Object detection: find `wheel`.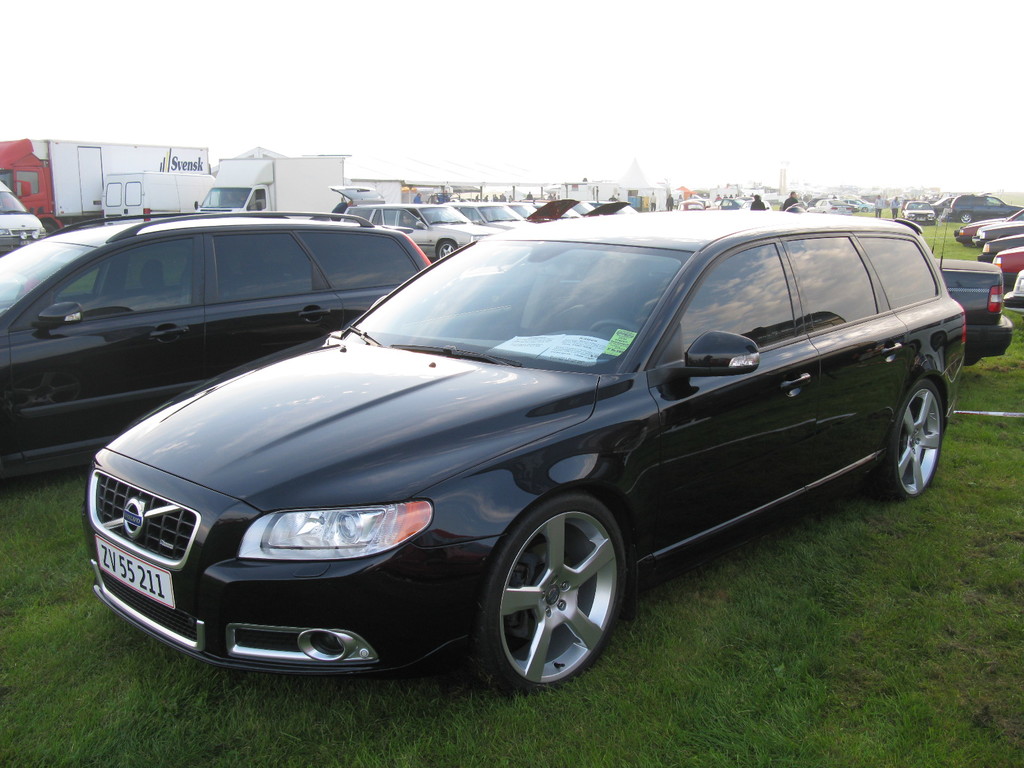
479:496:636:694.
